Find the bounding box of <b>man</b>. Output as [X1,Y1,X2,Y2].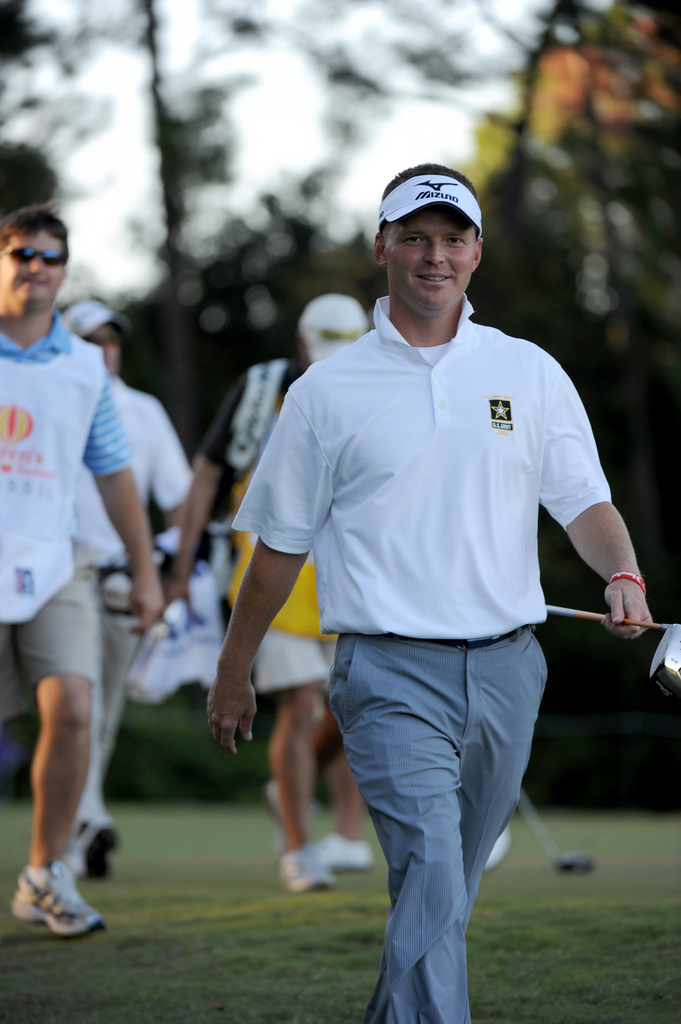
[72,295,202,866].
